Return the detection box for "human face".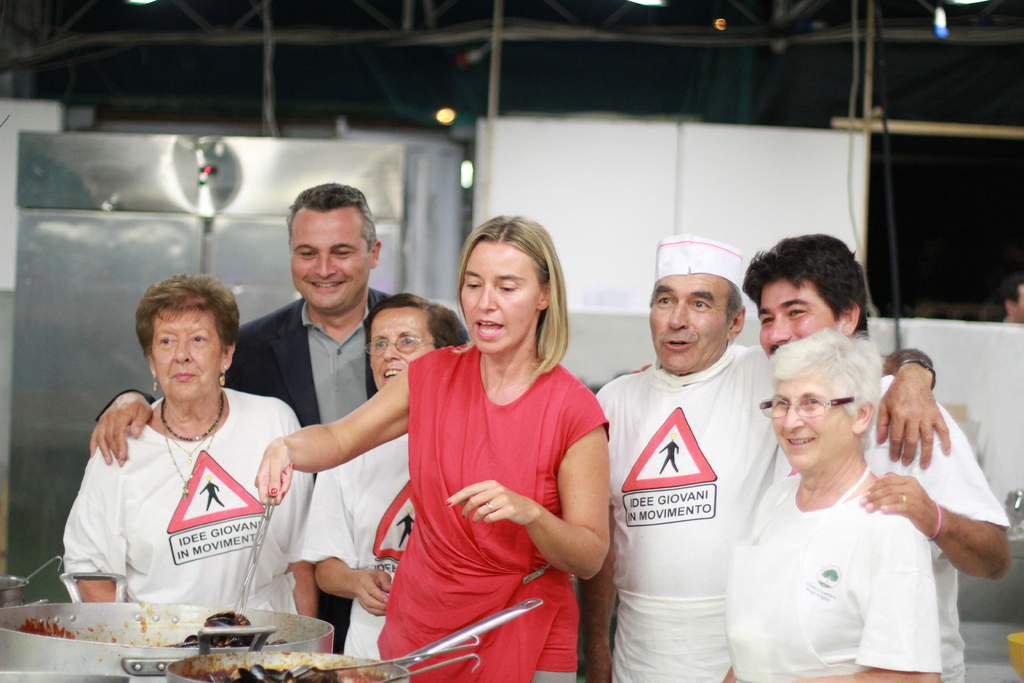
152:303:220:407.
